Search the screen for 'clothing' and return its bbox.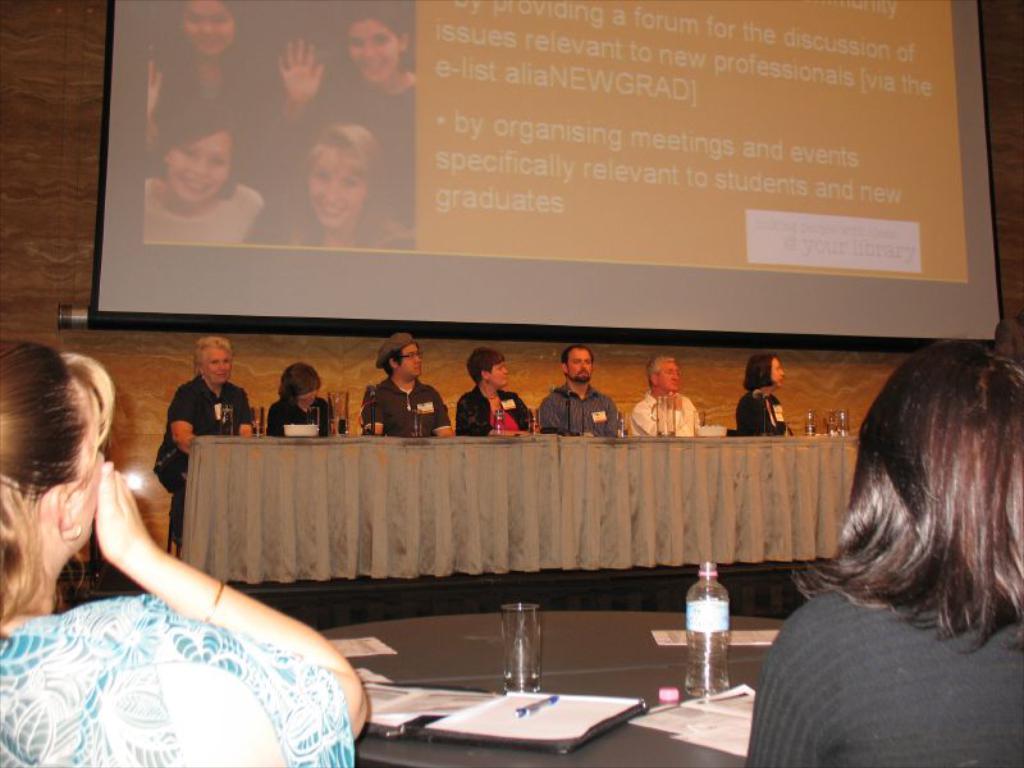
Found: l=361, t=370, r=460, b=444.
